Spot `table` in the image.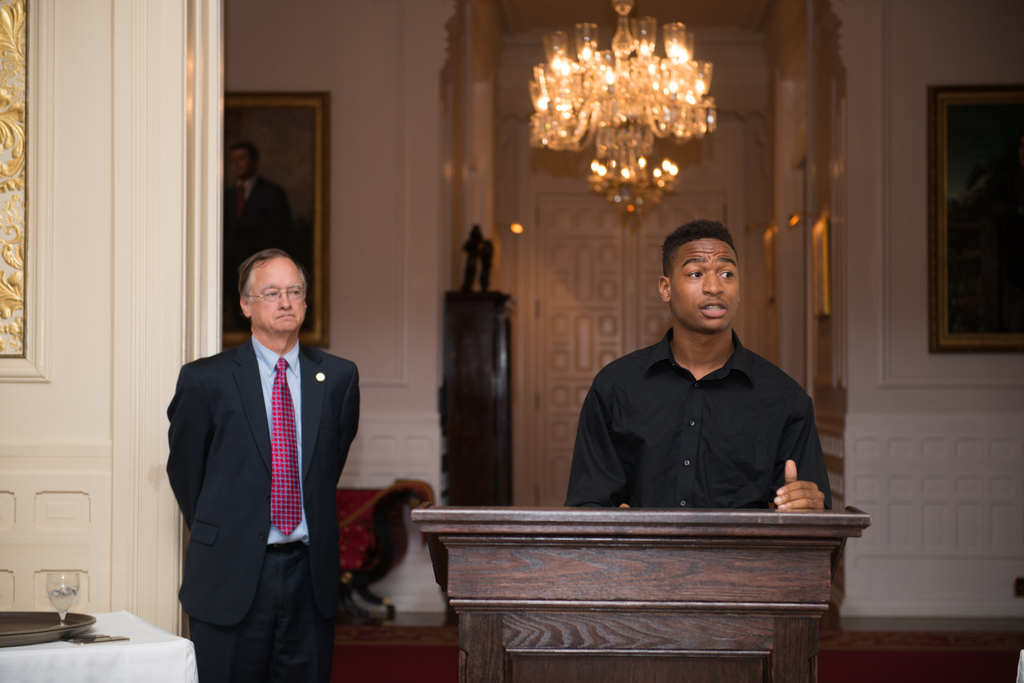
`table` found at (410, 506, 868, 682).
